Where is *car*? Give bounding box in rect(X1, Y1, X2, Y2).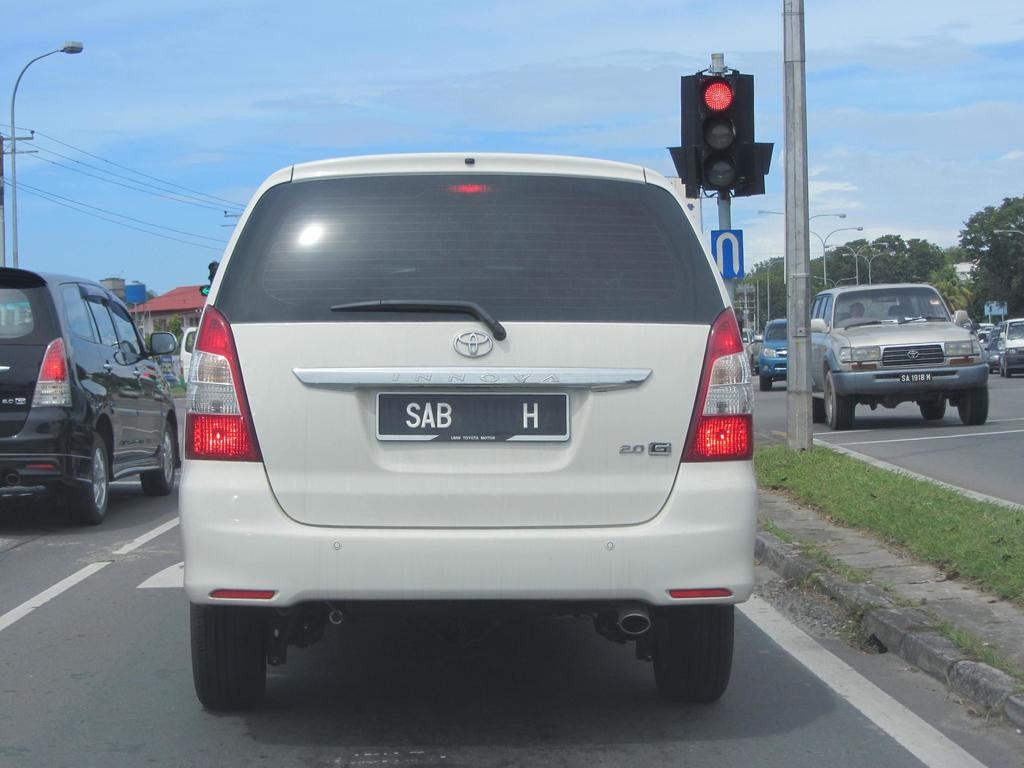
rect(743, 327, 757, 363).
